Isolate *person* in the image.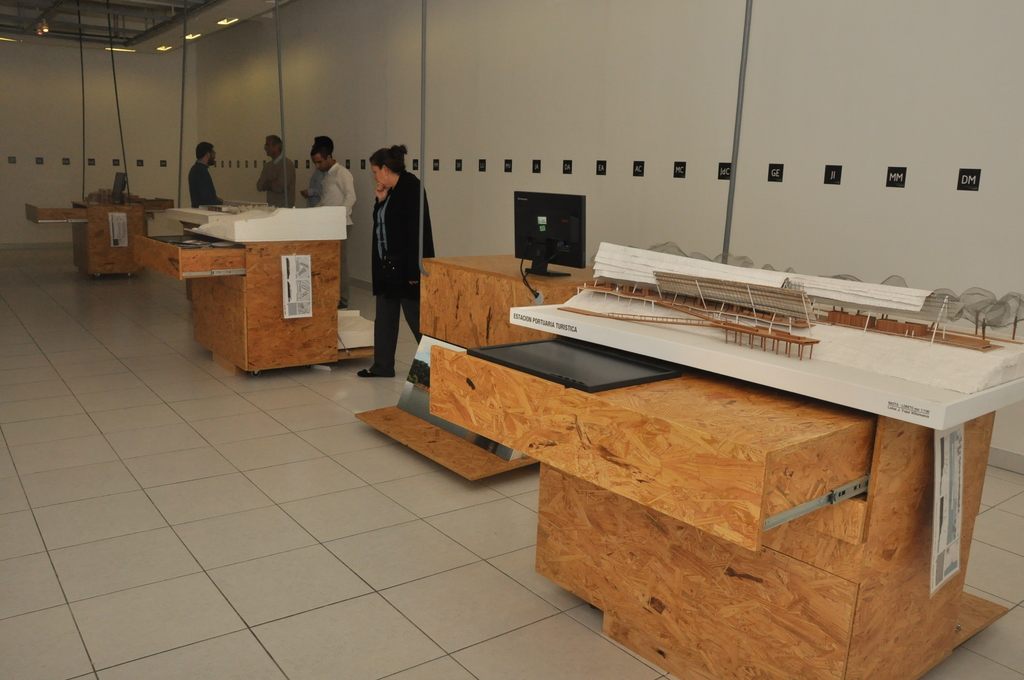
Isolated region: bbox=[253, 137, 299, 209].
